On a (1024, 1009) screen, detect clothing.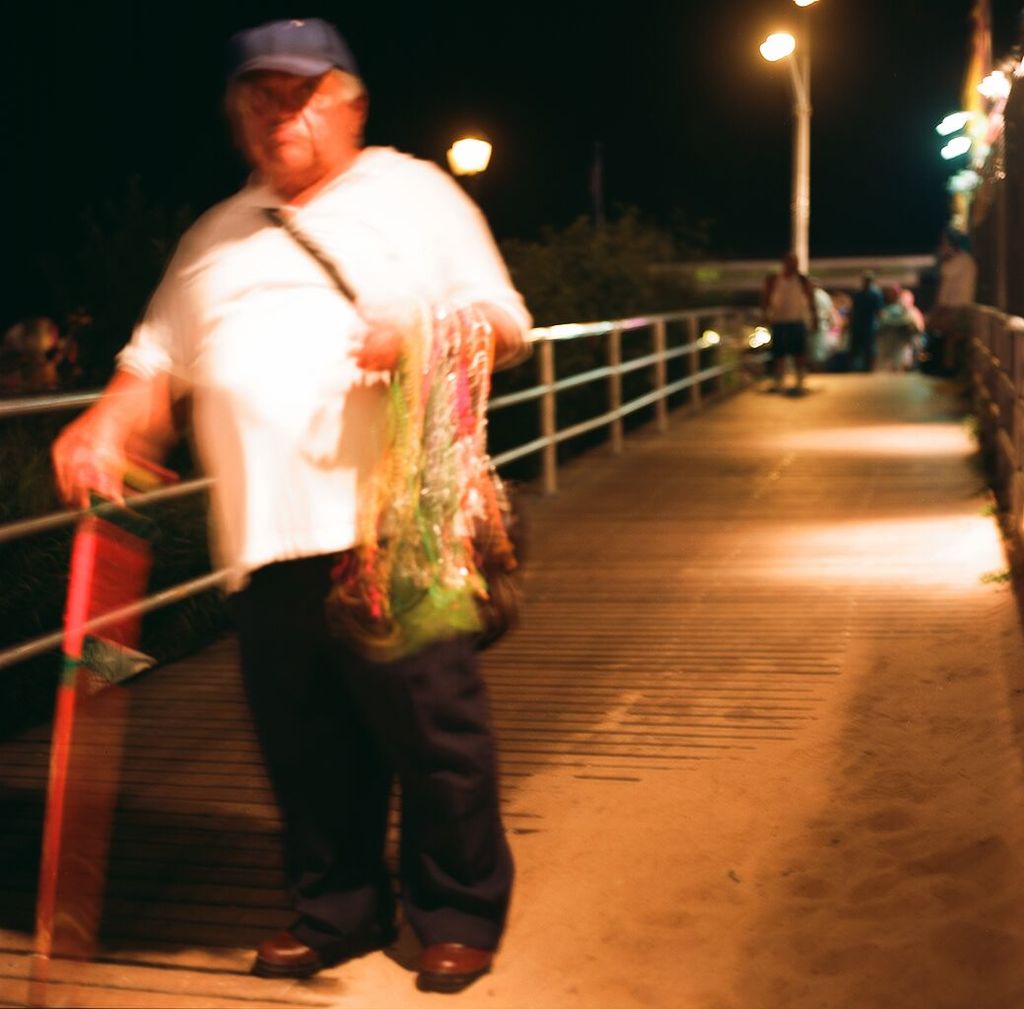
box(762, 267, 821, 363).
